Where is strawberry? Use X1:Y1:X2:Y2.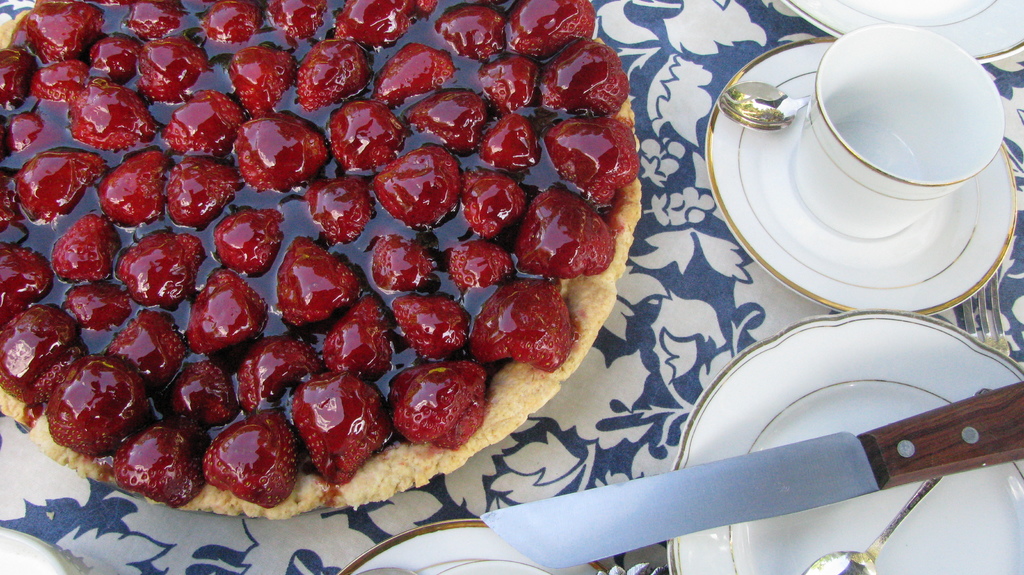
459:171:525:239.
